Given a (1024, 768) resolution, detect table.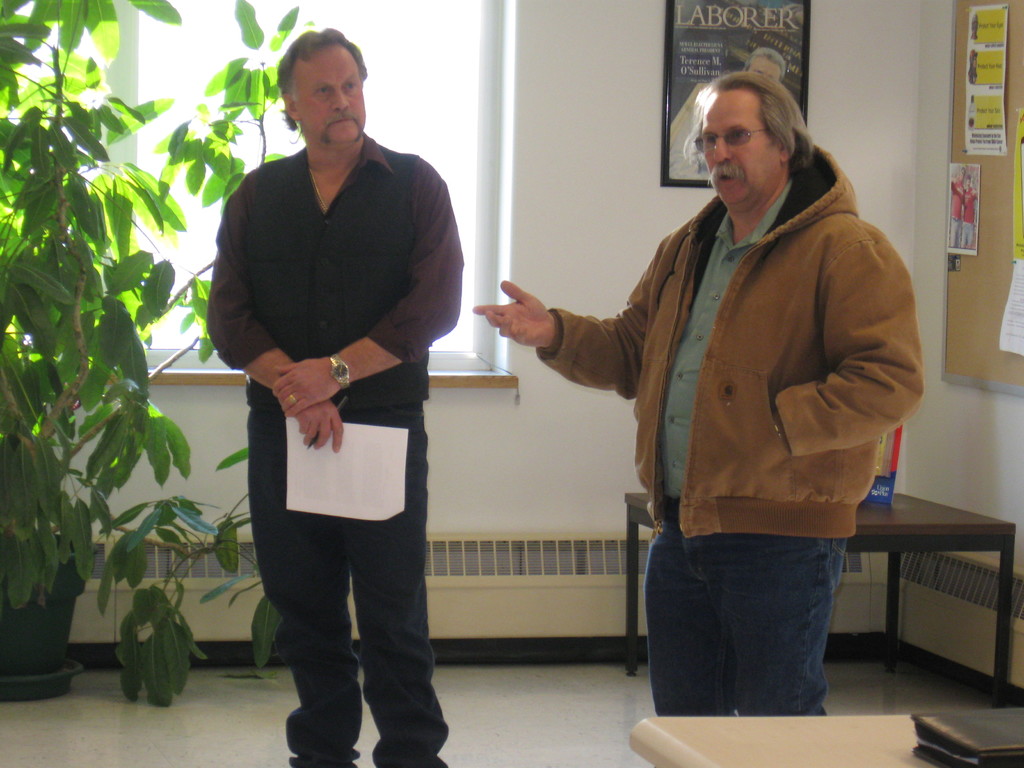
box=[626, 716, 973, 767].
